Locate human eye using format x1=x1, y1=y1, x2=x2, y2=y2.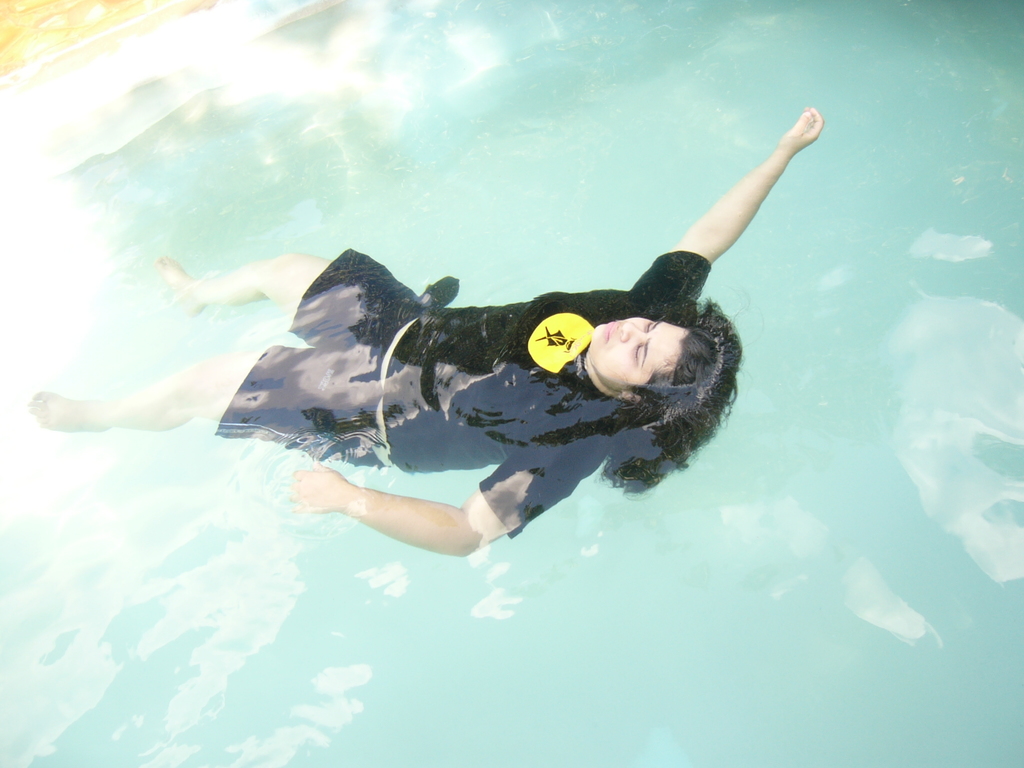
x1=634, y1=339, x2=648, y2=366.
